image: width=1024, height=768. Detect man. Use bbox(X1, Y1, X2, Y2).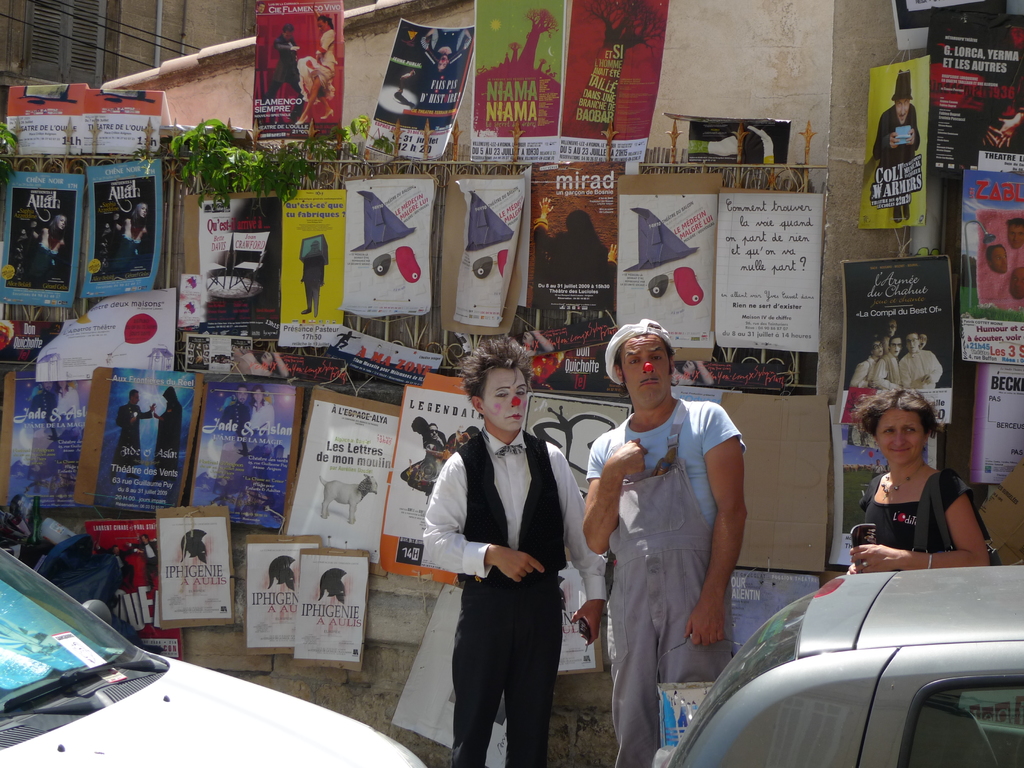
bbox(1011, 268, 1023, 300).
